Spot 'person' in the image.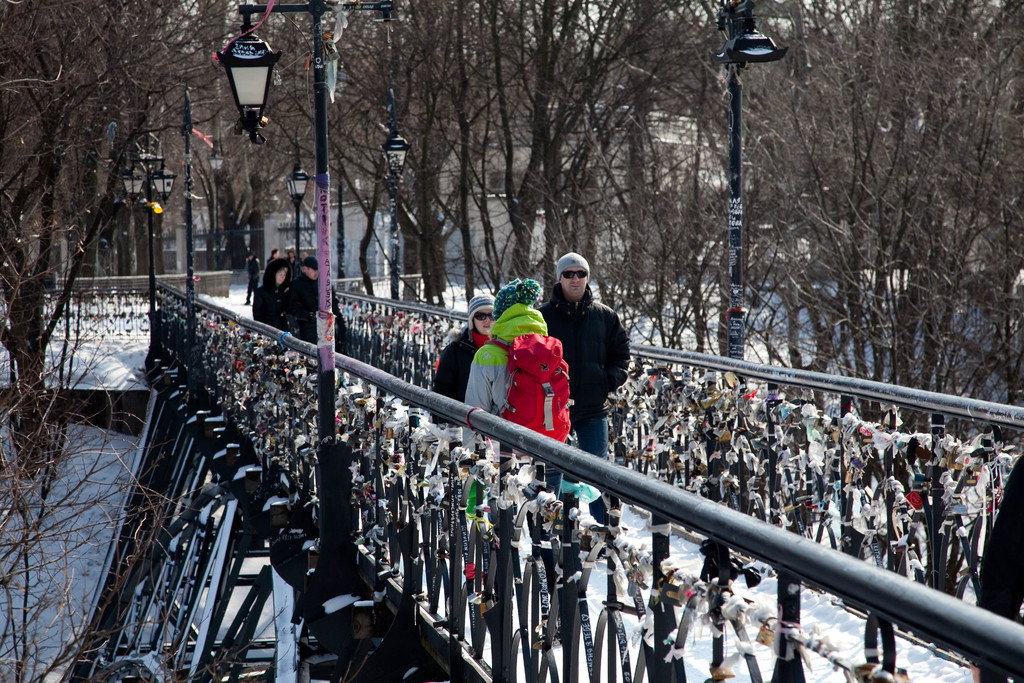
'person' found at x1=264, y1=244, x2=283, y2=277.
